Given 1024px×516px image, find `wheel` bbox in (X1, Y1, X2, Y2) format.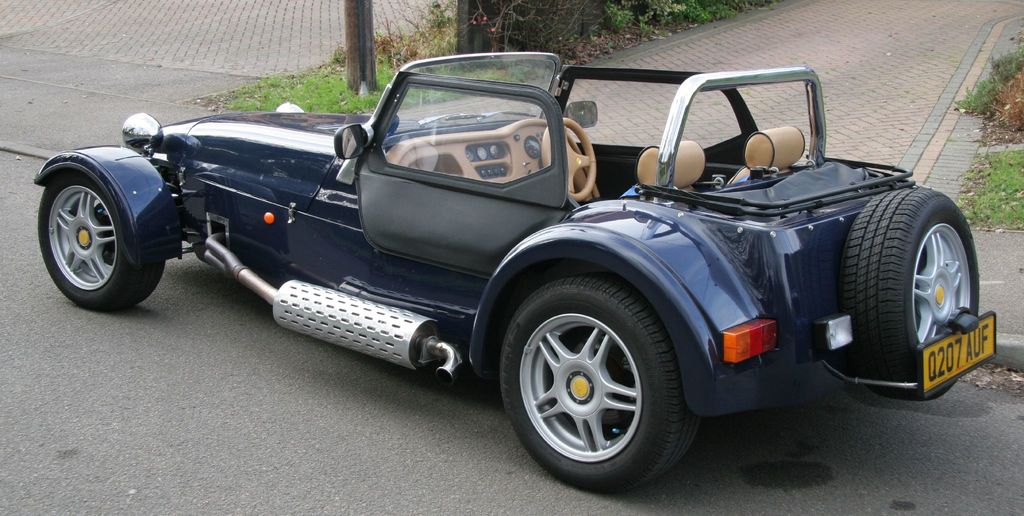
(846, 176, 985, 403).
